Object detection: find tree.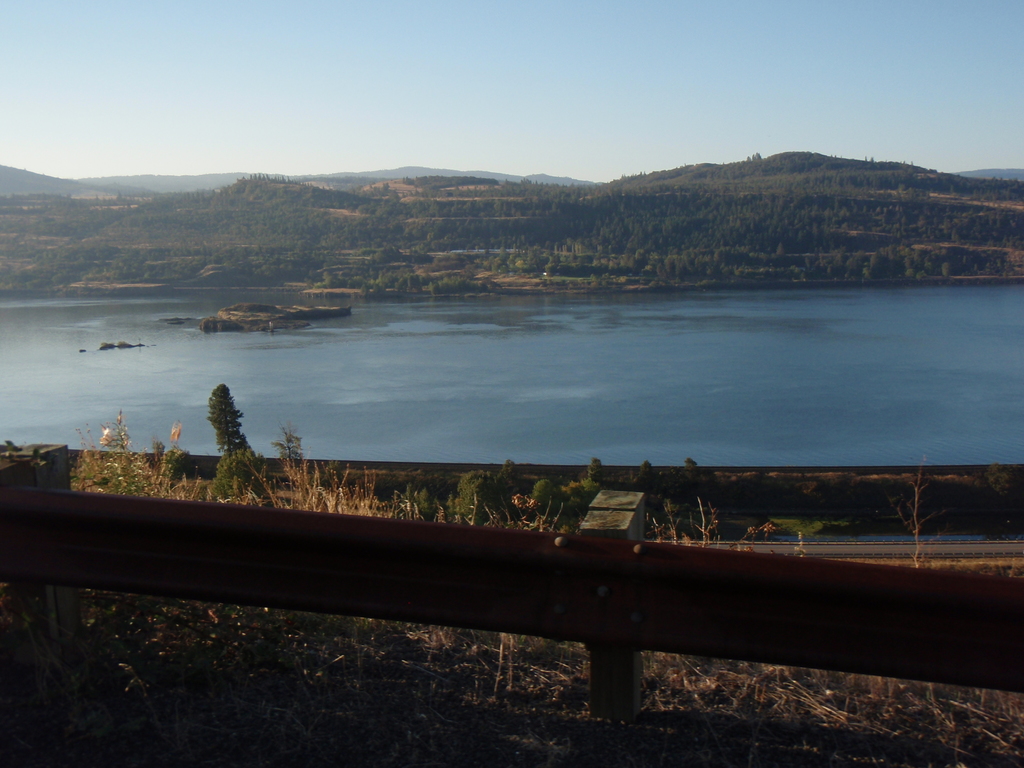
bbox=(683, 457, 700, 484).
